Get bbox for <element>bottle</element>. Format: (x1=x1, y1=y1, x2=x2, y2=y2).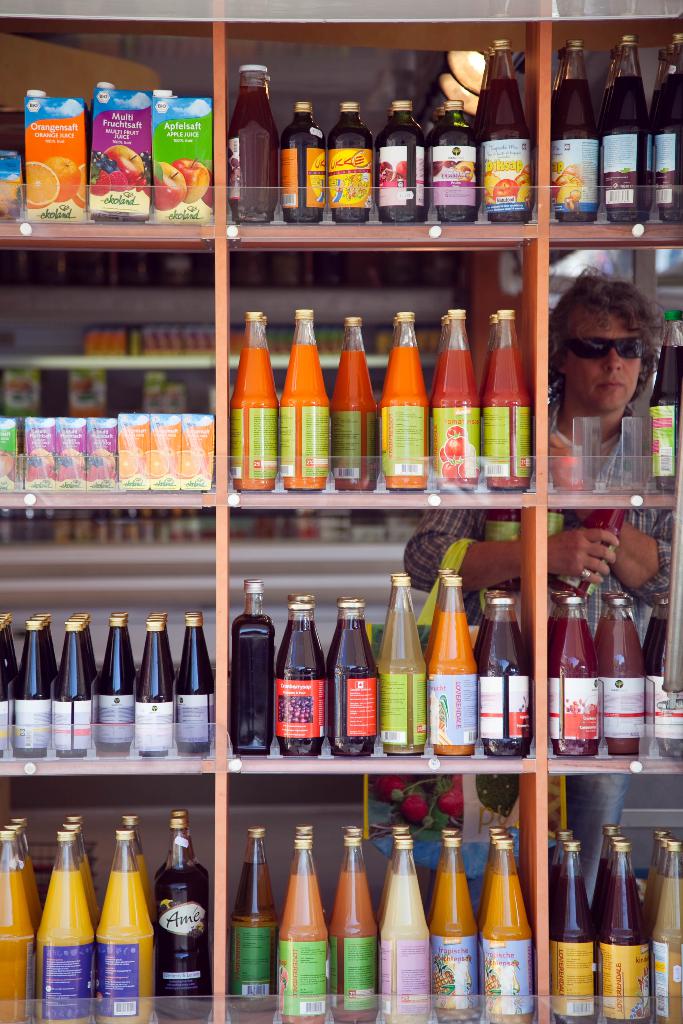
(x1=438, y1=100, x2=490, y2=223).
